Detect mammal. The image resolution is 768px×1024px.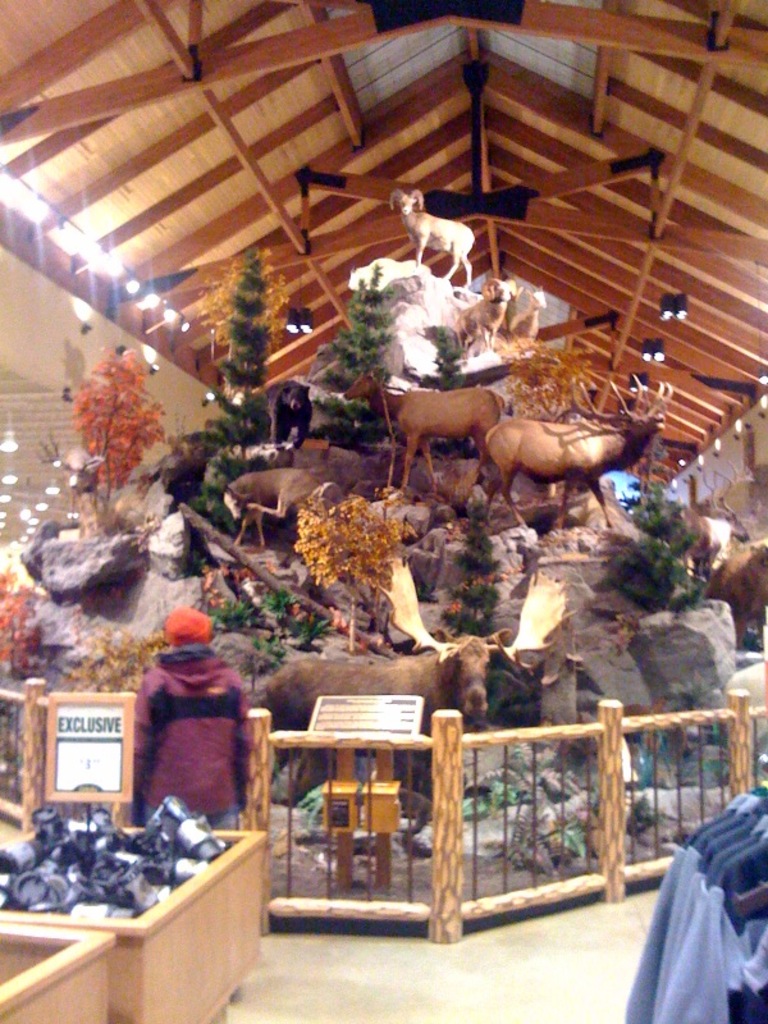
<bbox>485, 374, 672, 535</bbox>.
